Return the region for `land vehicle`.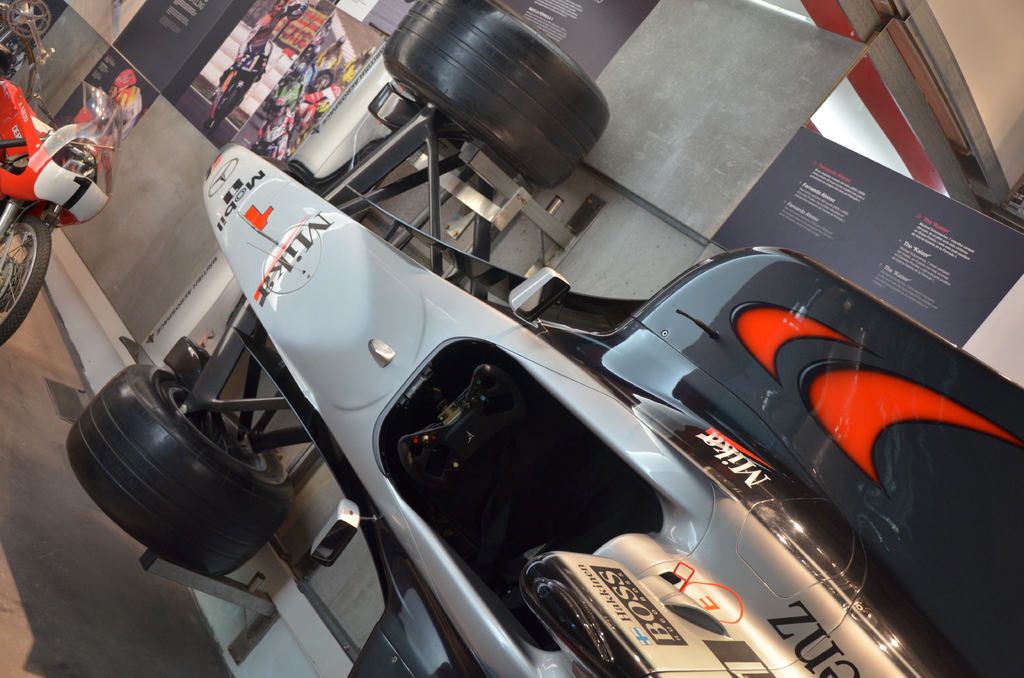
bbox=[0, 0, 124, 347].
